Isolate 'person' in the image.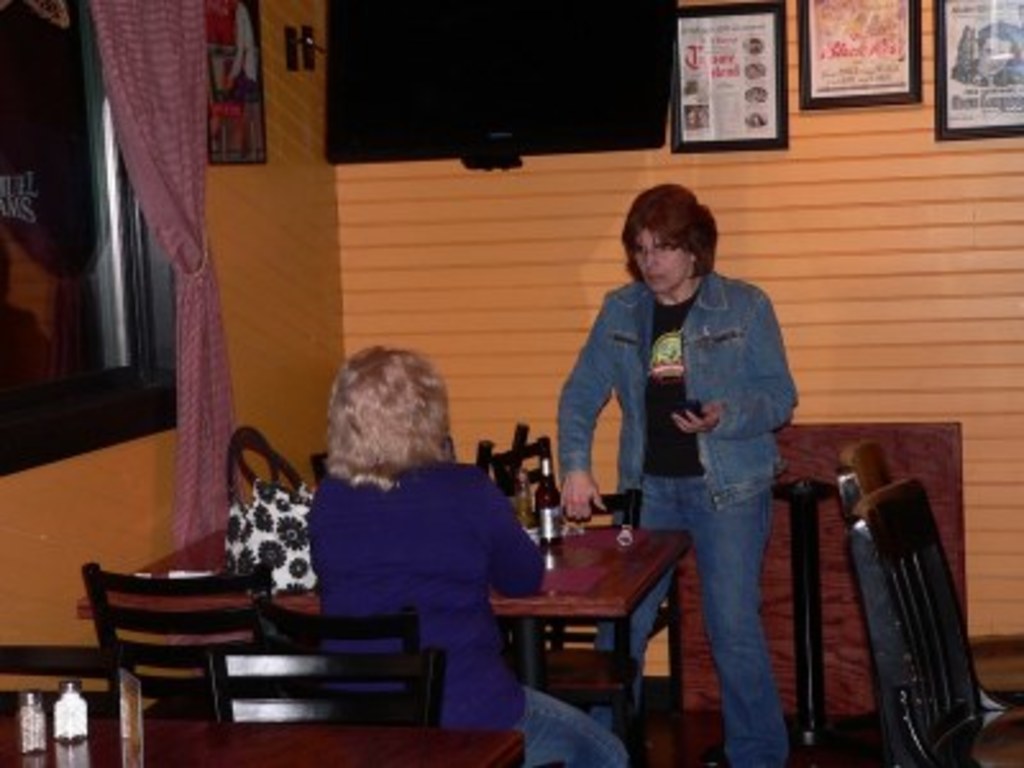
Isolated region: 553,182,799,765.
